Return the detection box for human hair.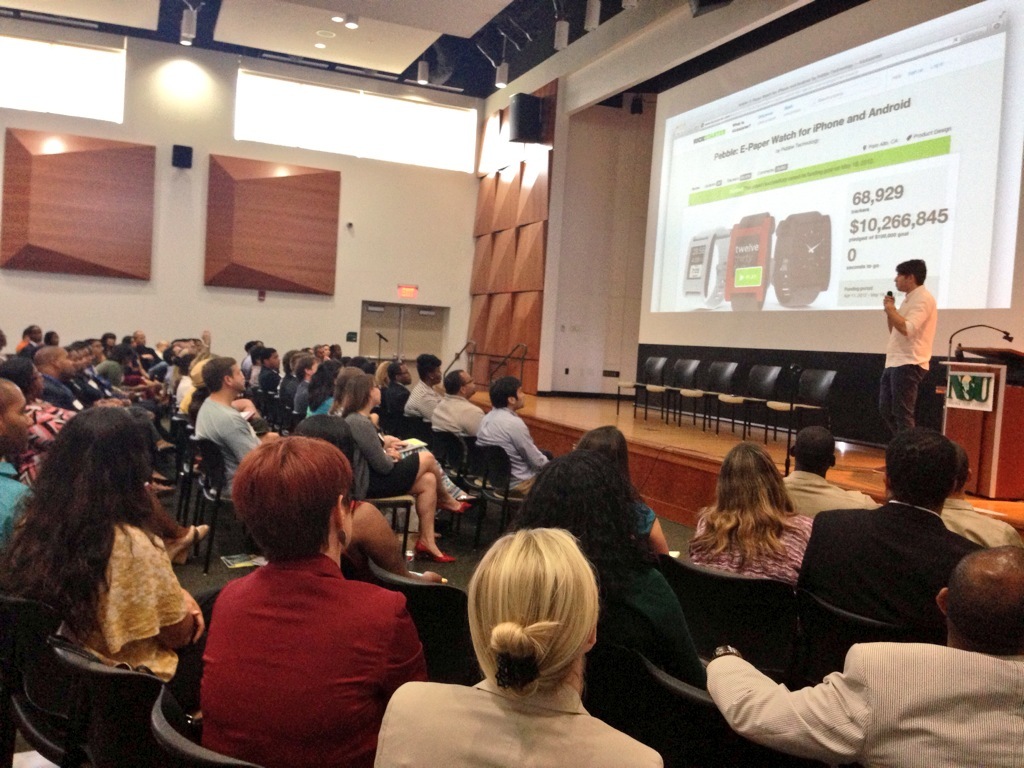
(489, 376, 522, 410).
